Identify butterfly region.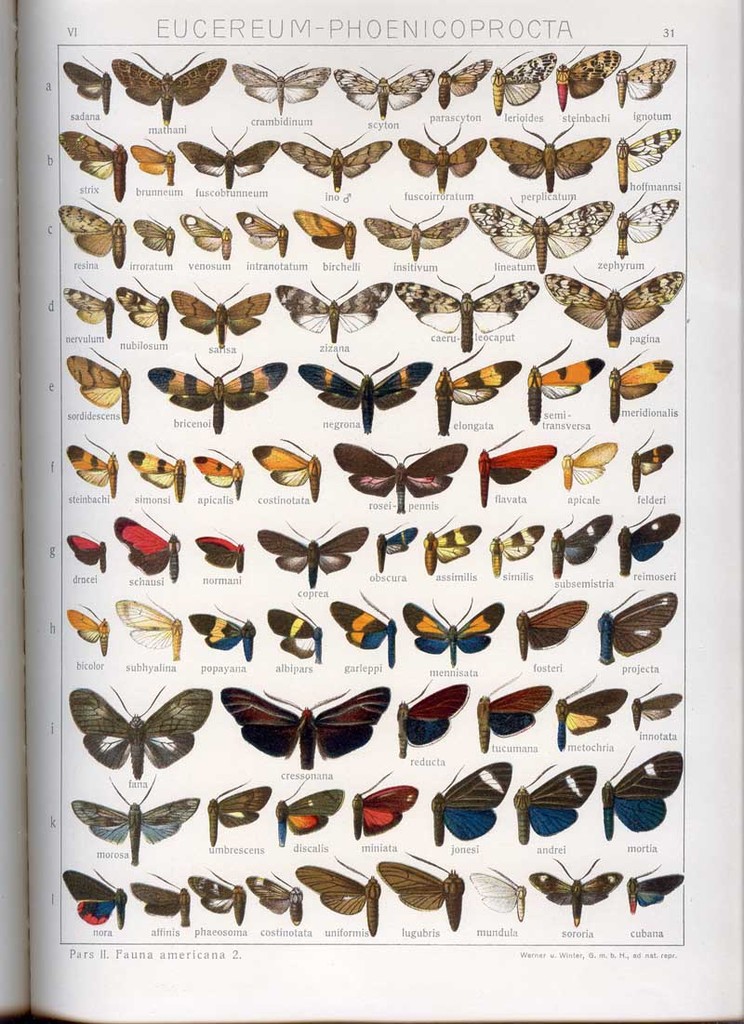
Region: (134,219,171,251).
